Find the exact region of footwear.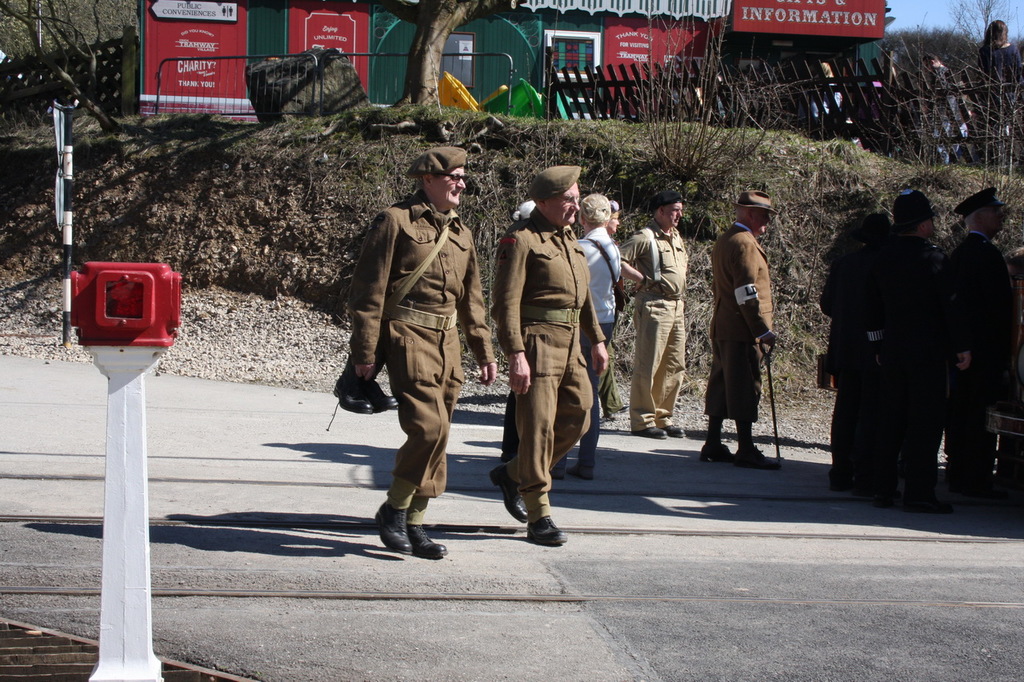
Exact region: x1=699, y1=440, x2=734, y2=458.
